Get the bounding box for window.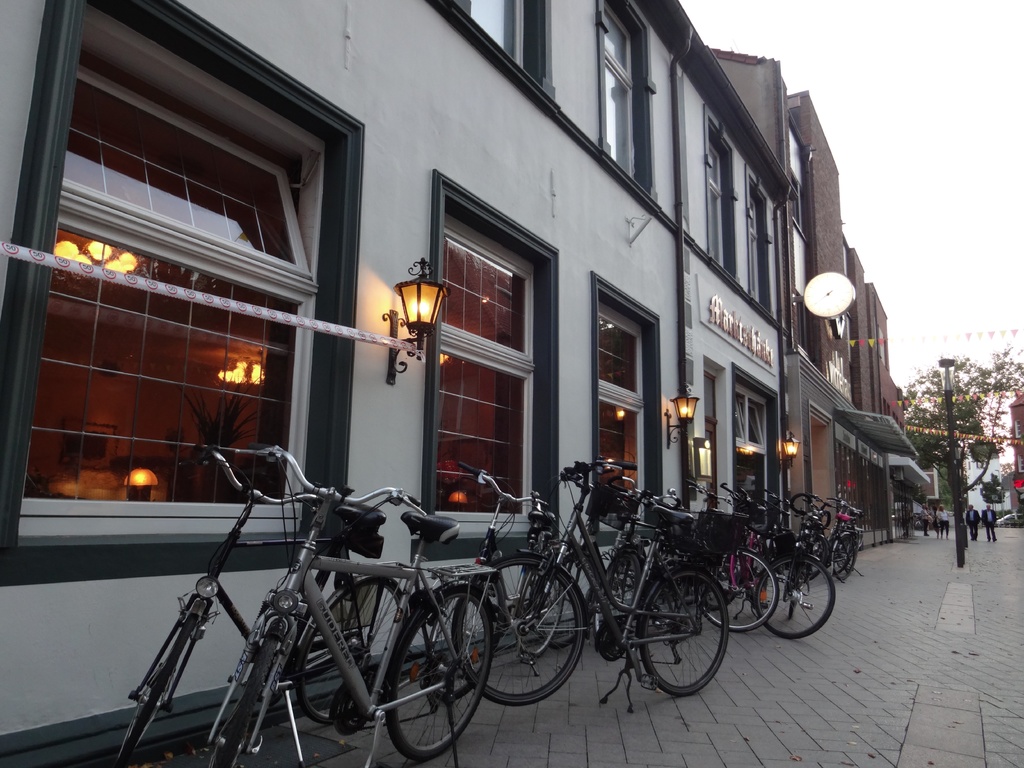
{"x1": 745, "y1": 167, "x2": 774, "y2": 321}.
